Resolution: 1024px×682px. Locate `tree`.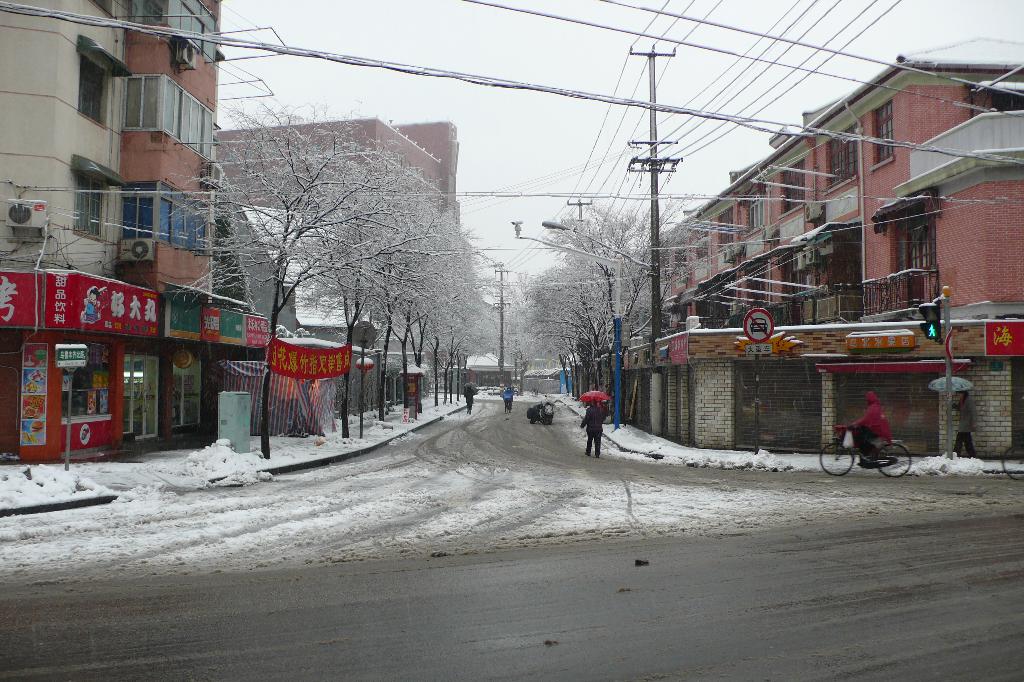
BBox(529, 261, 611, 373).
